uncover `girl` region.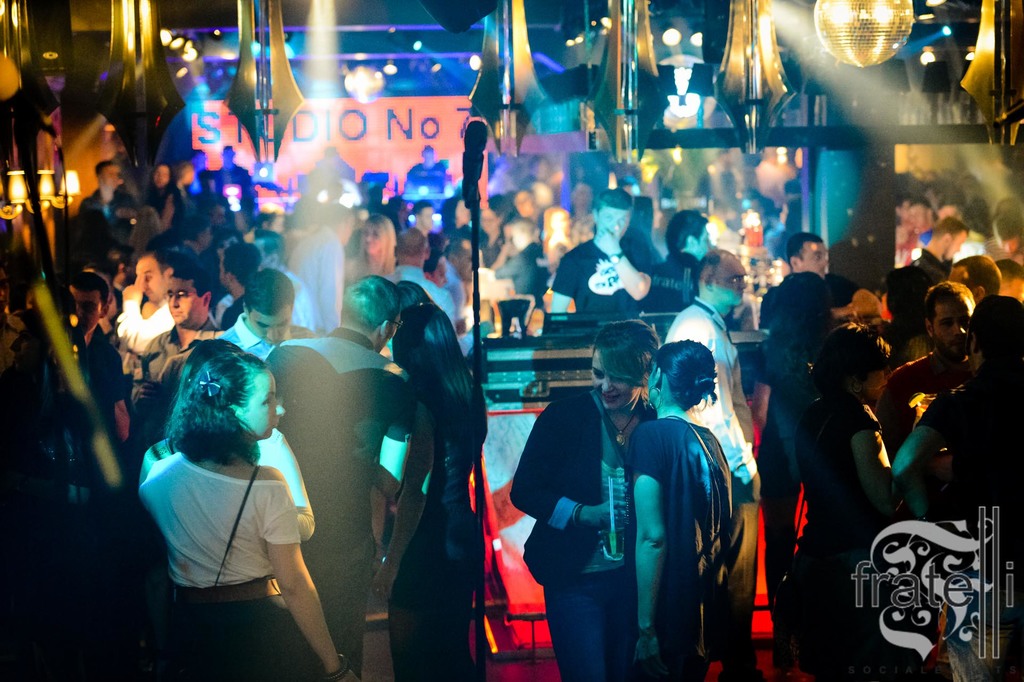
Uncovered: rect(138, 341, 348, 681).
